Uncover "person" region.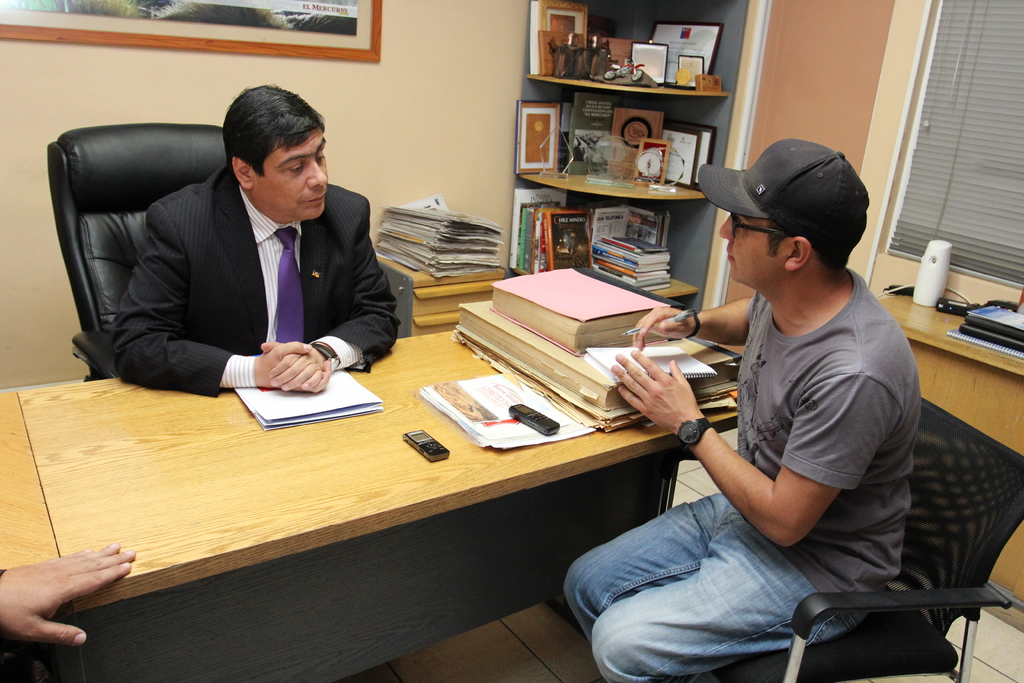
Uncovered: <box>0,540,137,649</box>.
